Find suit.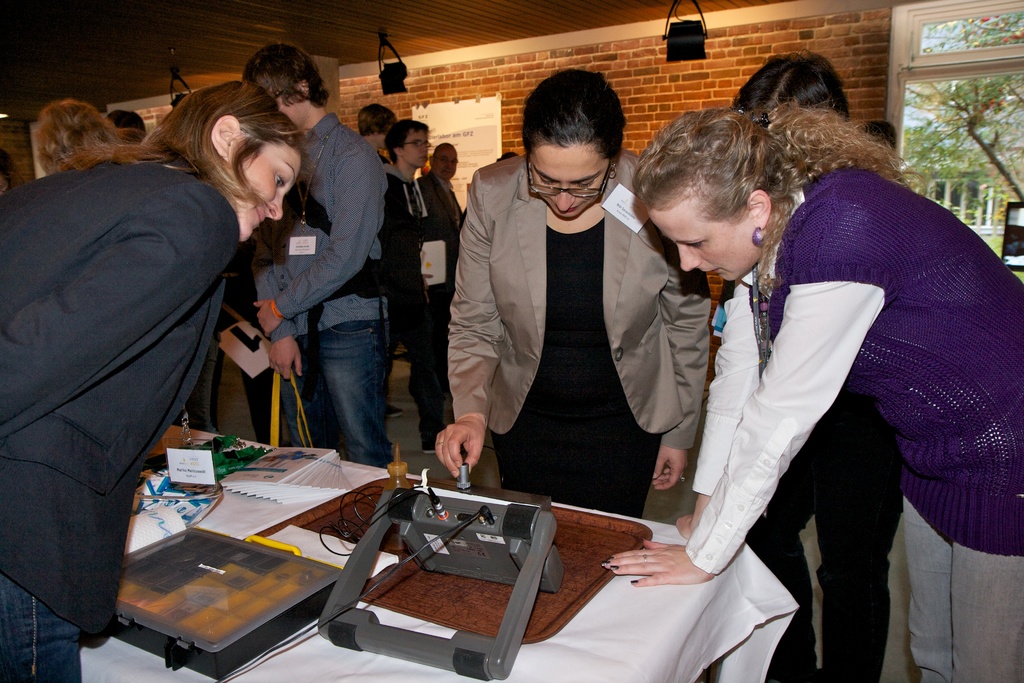
[left=416, top=172, right=468, bottom=391].
